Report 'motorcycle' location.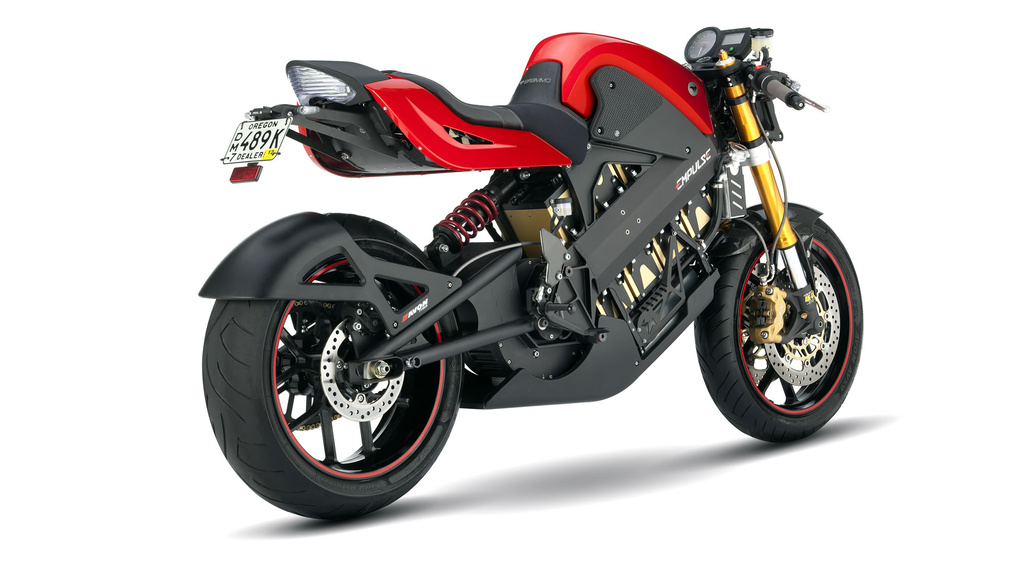
Report: select_region(207, 7, 870, 511).
